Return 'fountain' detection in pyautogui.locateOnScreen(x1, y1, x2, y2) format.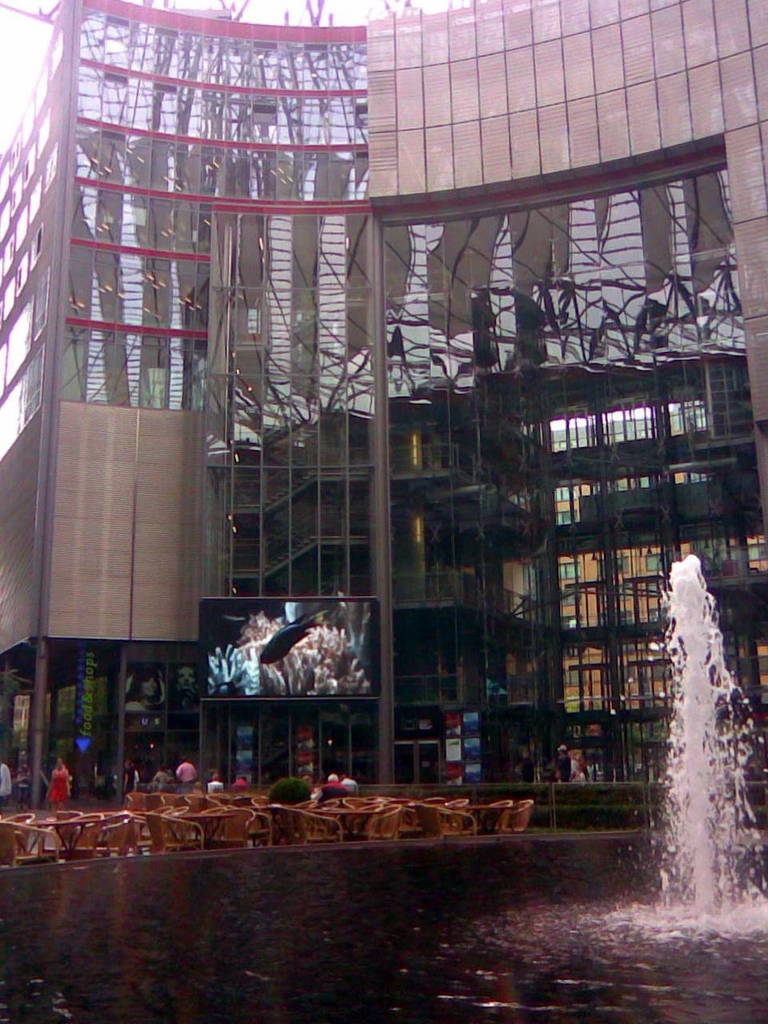
pyautogui.locateOnScreen(644, 531, 767, 962).
